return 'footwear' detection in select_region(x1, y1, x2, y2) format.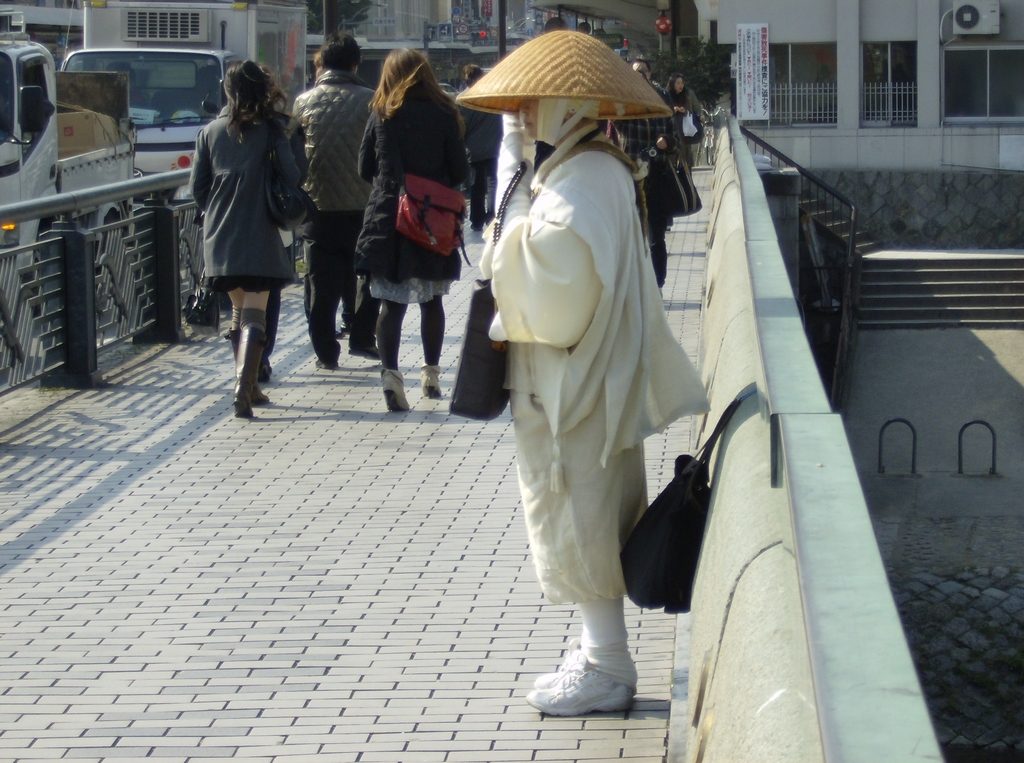
select_region(314, 352, 336, 372).
